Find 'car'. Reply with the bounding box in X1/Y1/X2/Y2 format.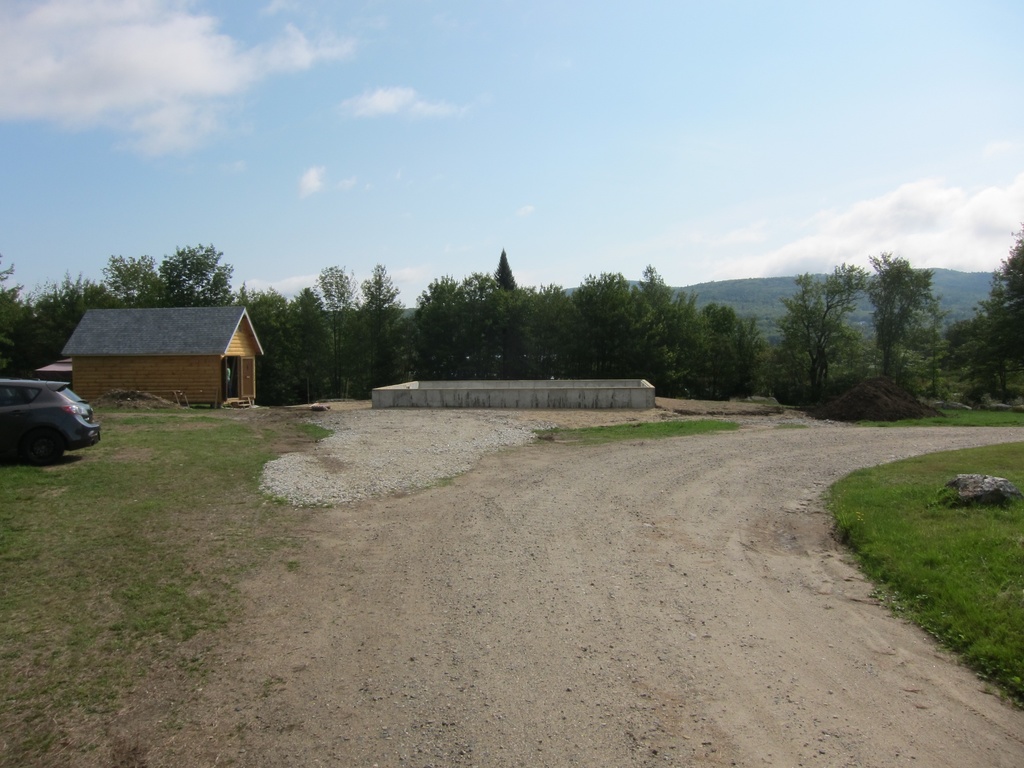
0/380/102/466.
